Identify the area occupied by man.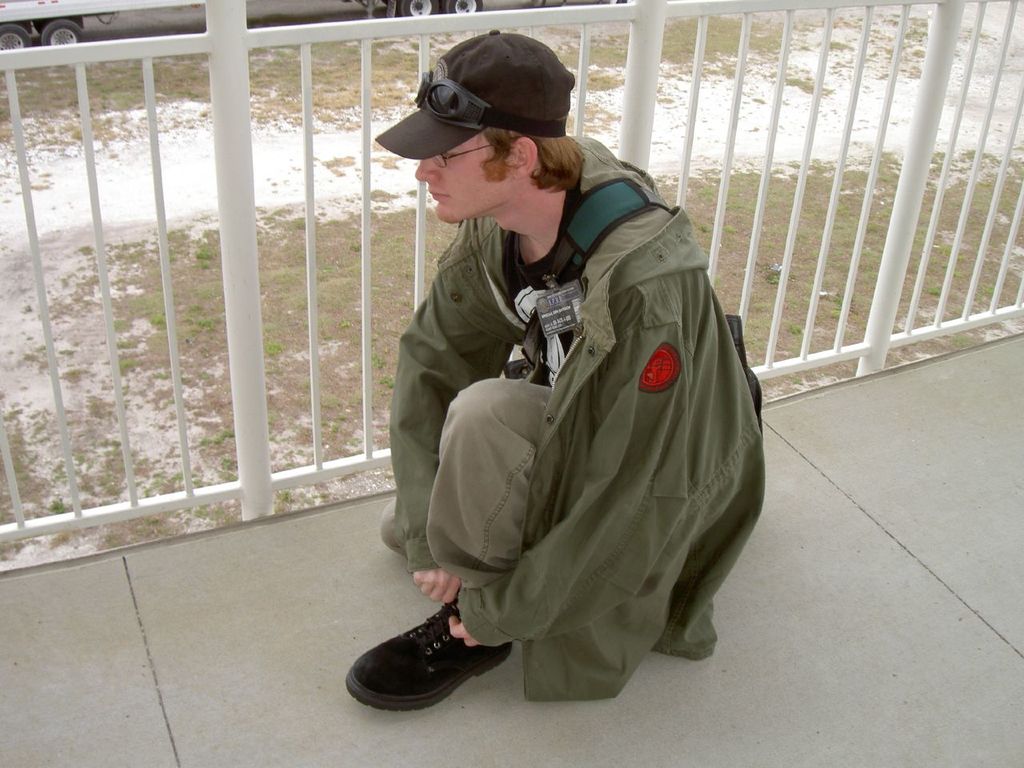
Area: (x1=368, y1=51, x2=762, y2=704).
